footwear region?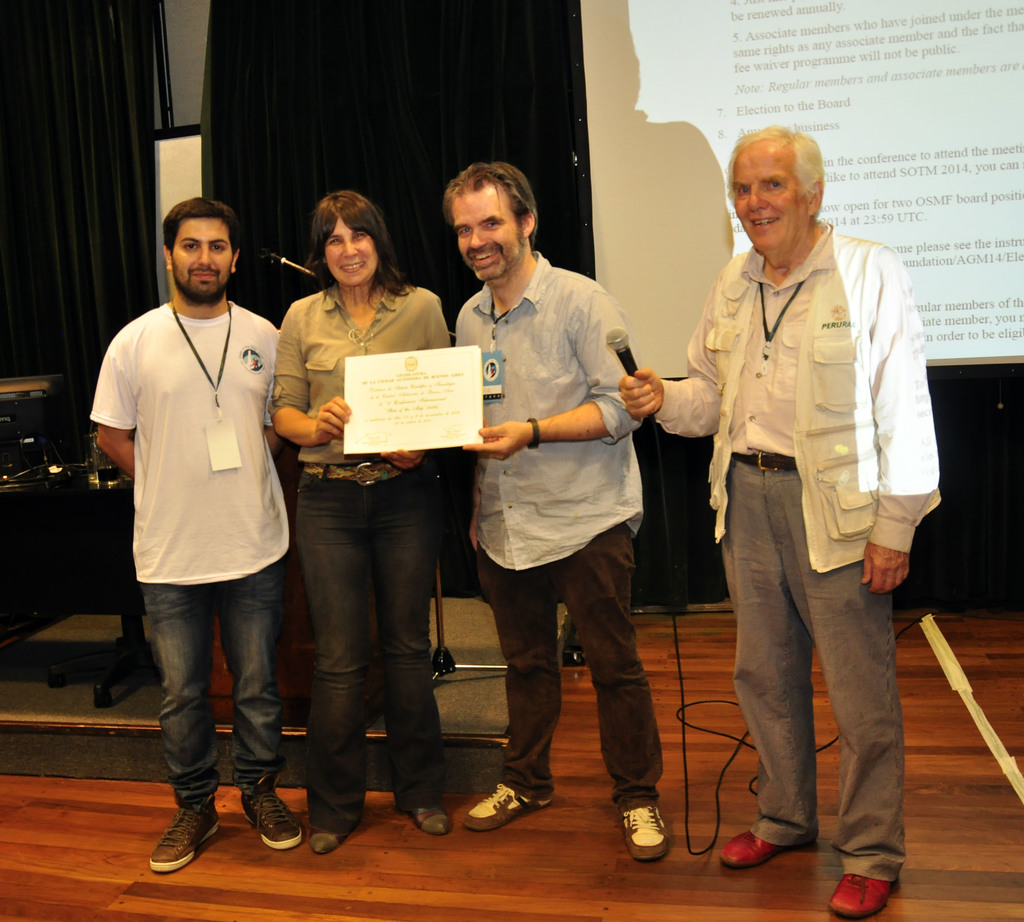
<box>459,779,553,826</box>
